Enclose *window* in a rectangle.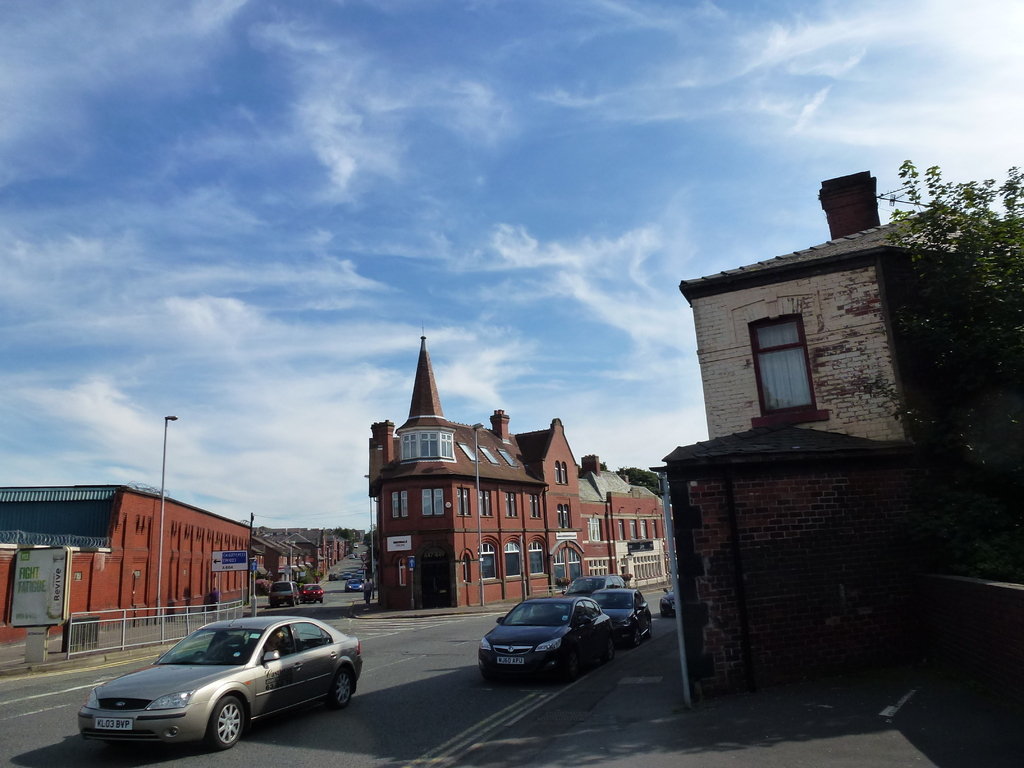
[x1=557, y1=506, x2=570, y2=528].
